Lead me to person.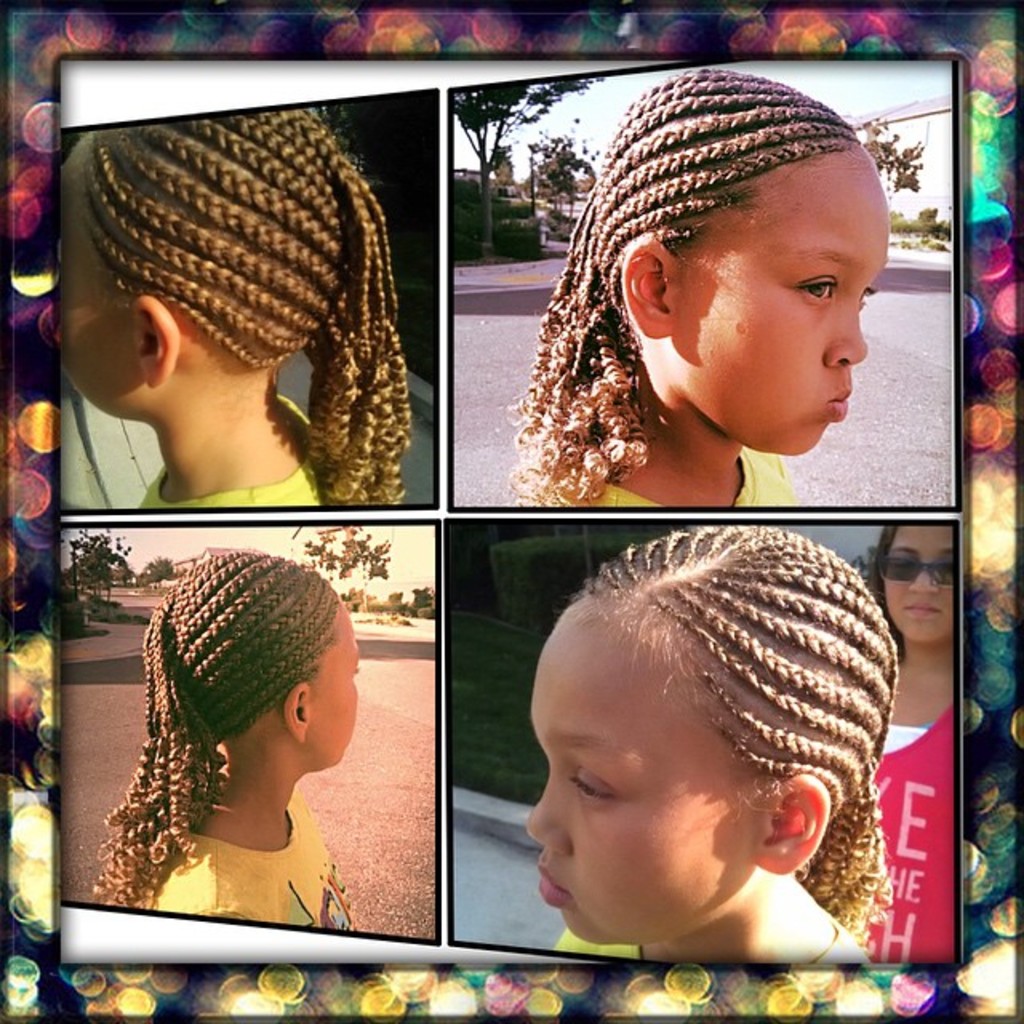
Lead to <box>94,547,357,931</box>.
